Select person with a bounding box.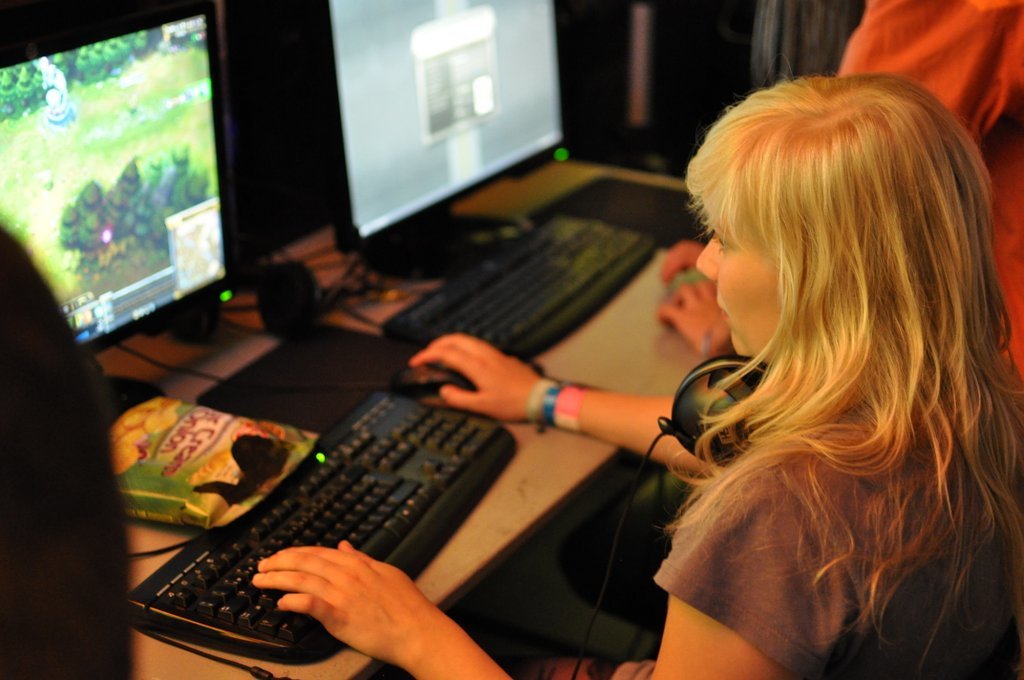
<region>647, 0, 1023, 361</region>.
